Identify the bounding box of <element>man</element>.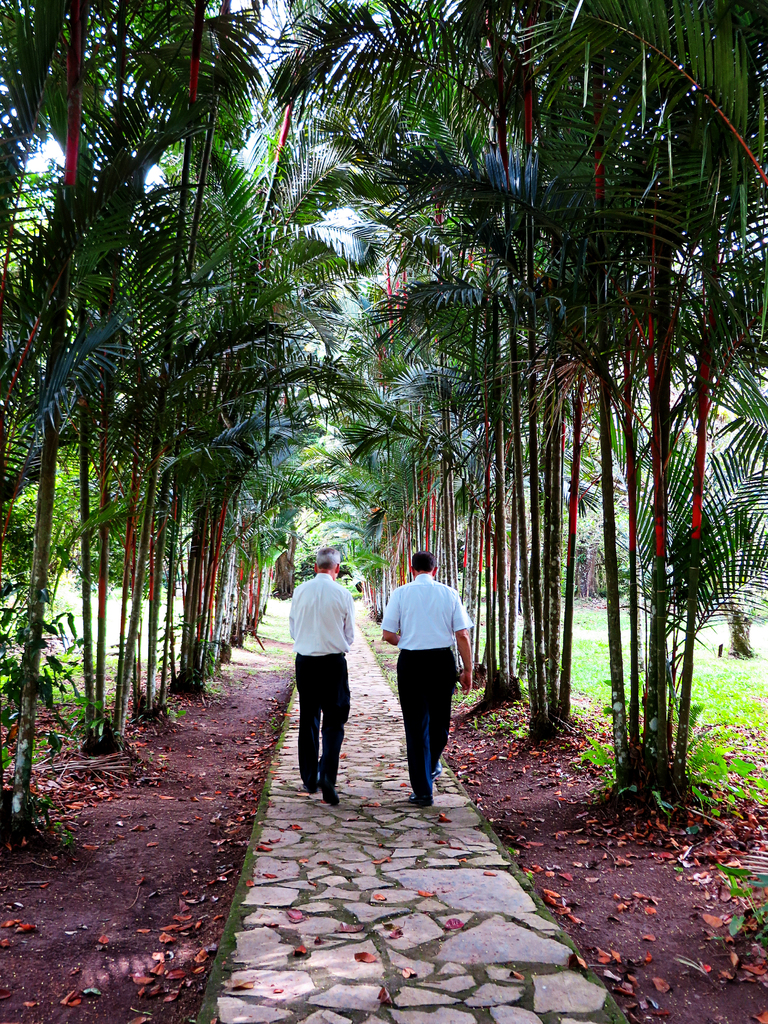
(x1=376, y1=552, x2=470, y2=811).
